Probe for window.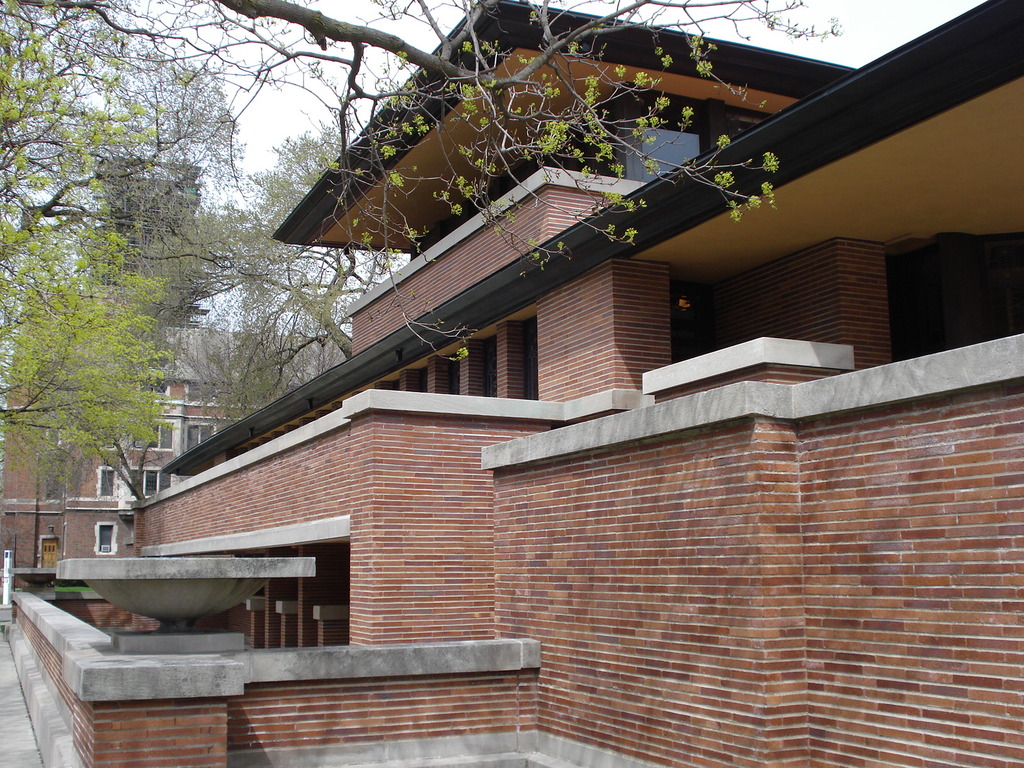
Probe result: <bbox>95, 524, 116, 563</bbox>.
